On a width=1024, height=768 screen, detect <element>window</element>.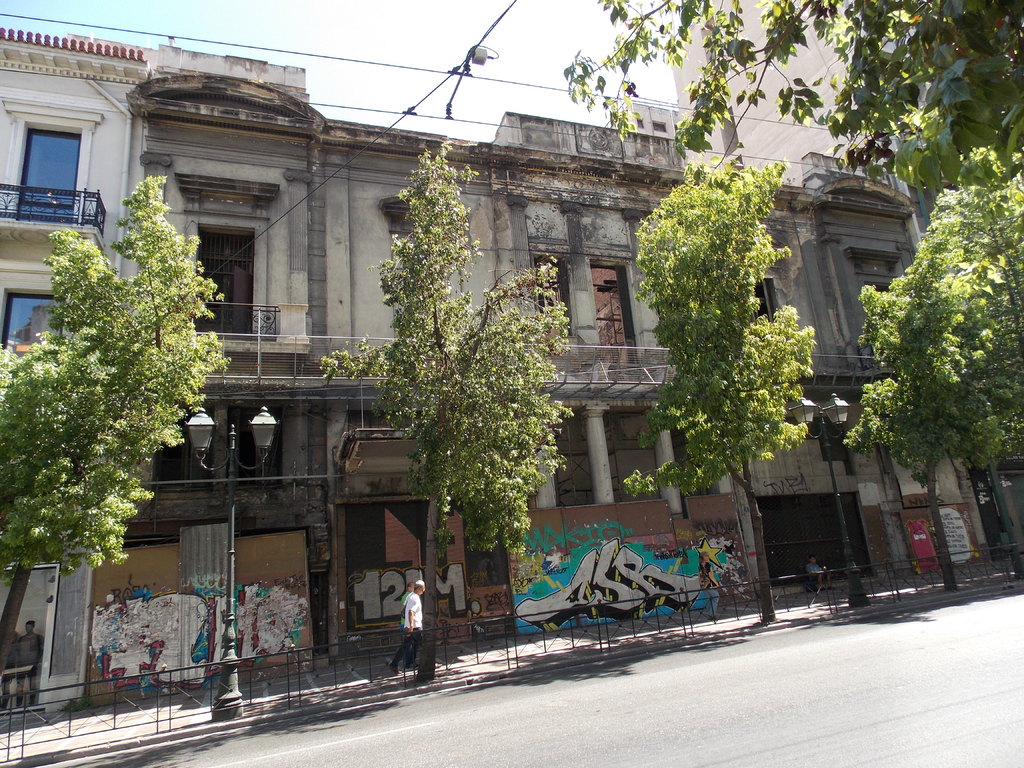
region(591, 264, 636, 355).
